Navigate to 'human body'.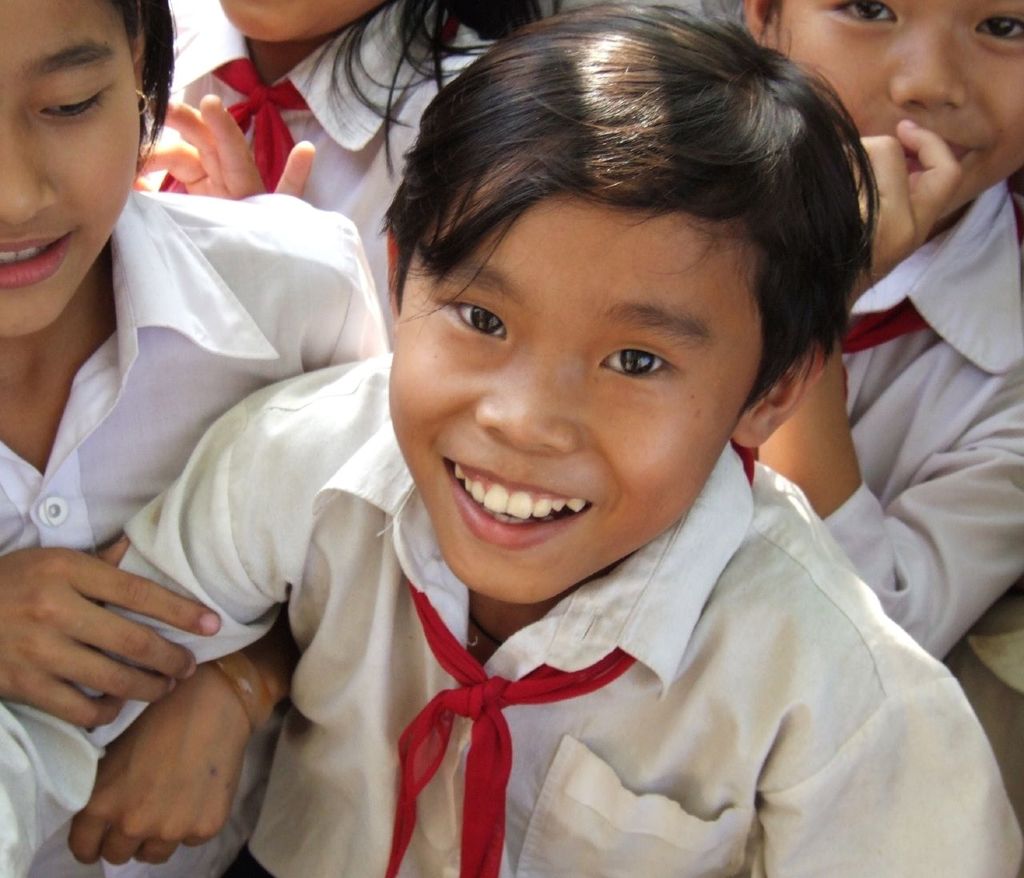
Navigation target: <bbox>10, 4, 381, 865</bbox>.
